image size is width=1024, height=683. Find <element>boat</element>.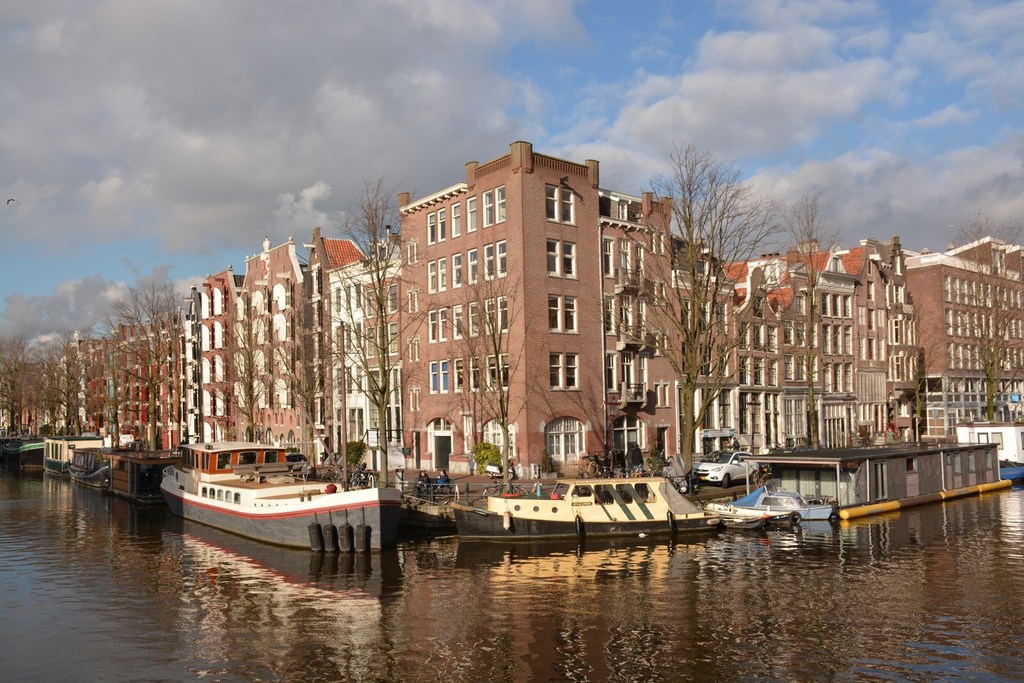
{"left": 453, "top": 474, "right": 730, "bottom": 535}.
